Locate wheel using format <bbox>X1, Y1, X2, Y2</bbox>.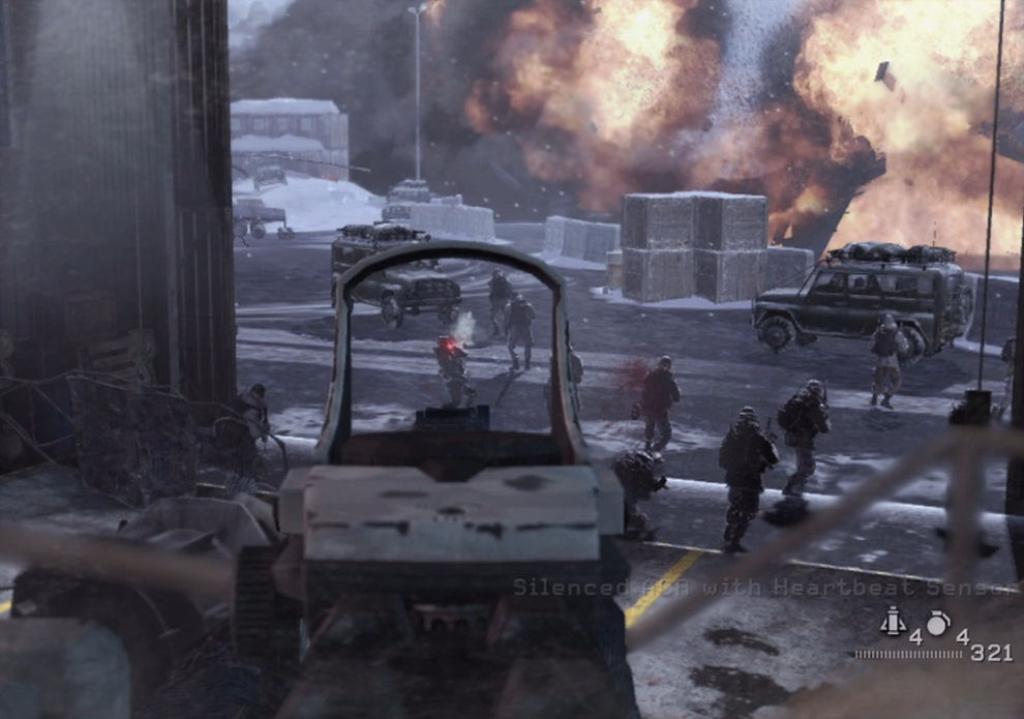
<bbox>247, 222, 265, 240</bbox>.
